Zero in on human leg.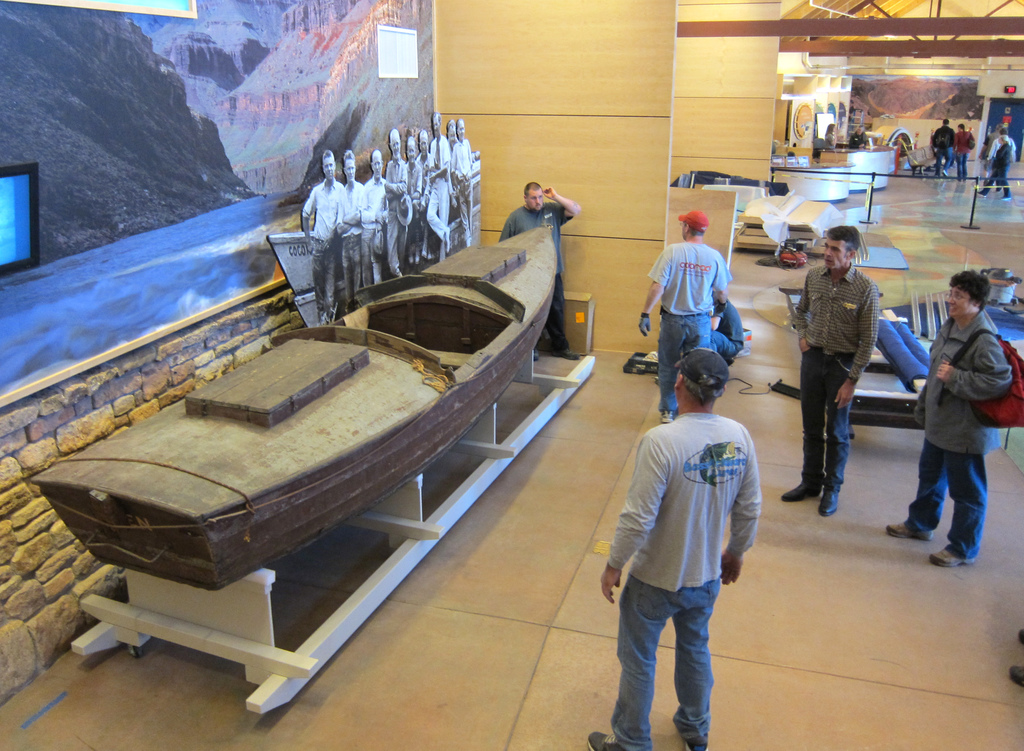
Zeroed in: rect(819, 353, 855, 515).
